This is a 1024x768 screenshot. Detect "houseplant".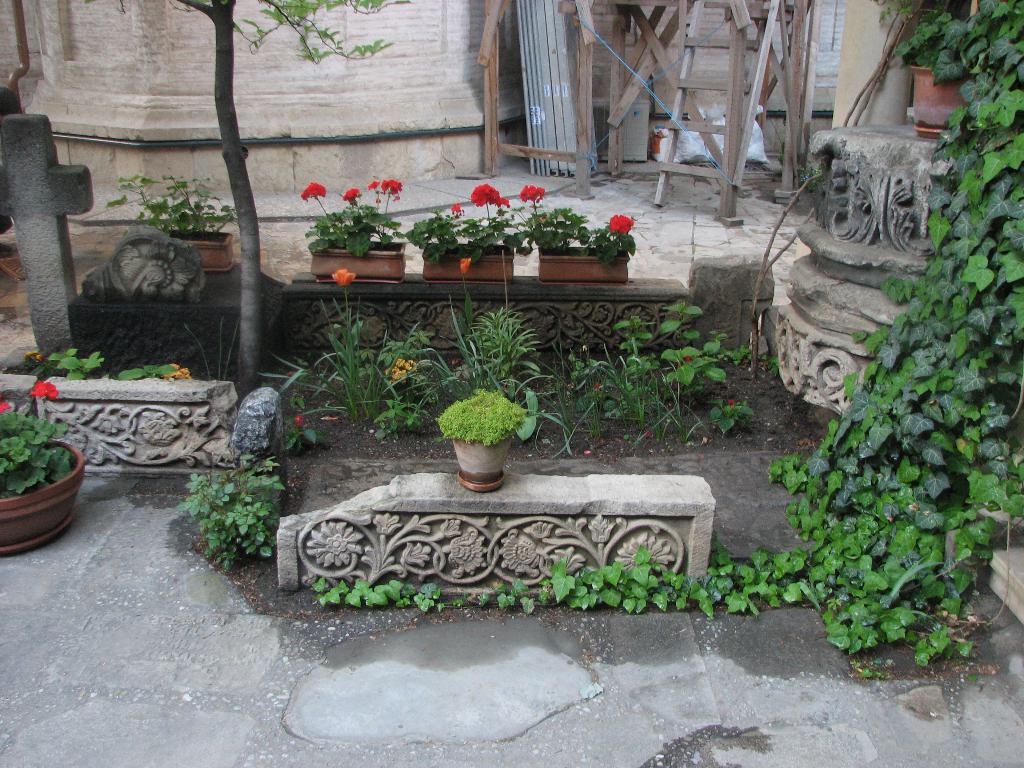
{"left": 0, "top": 383, "right": 89, "bottom": 555}.
